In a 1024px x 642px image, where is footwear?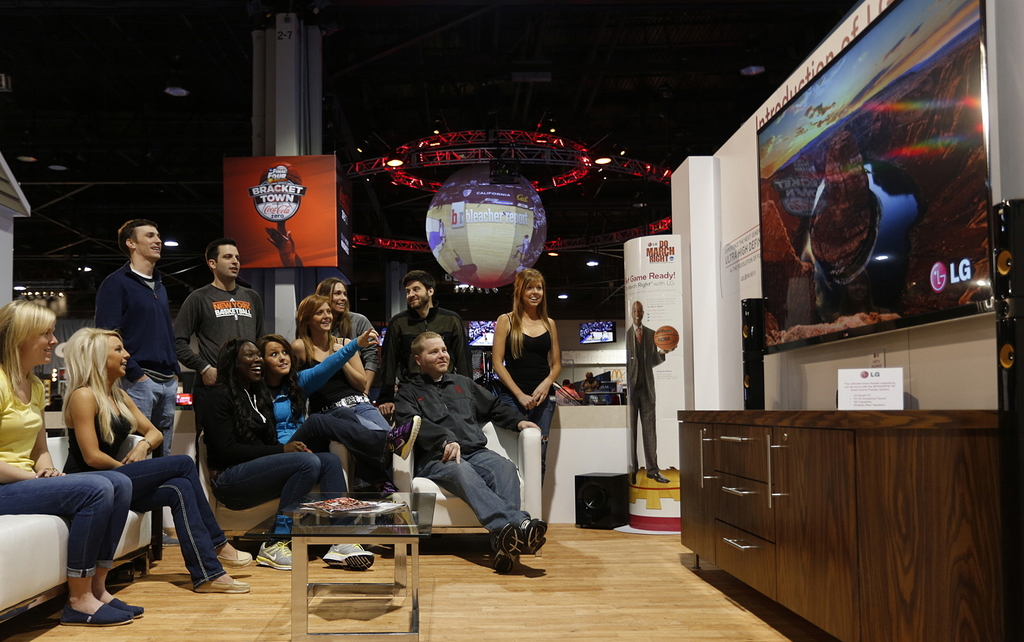
(496, 526, 524, 577).
